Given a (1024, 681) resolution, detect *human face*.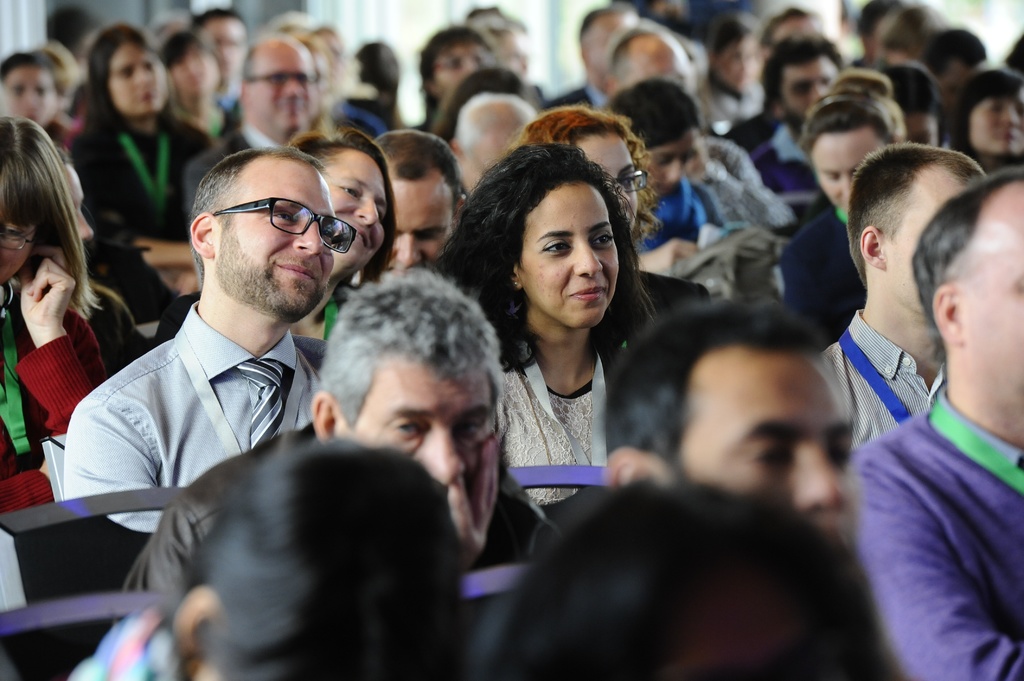
{"x1": 337, "y1": 343, "x2": 495, "y2": 515}.
